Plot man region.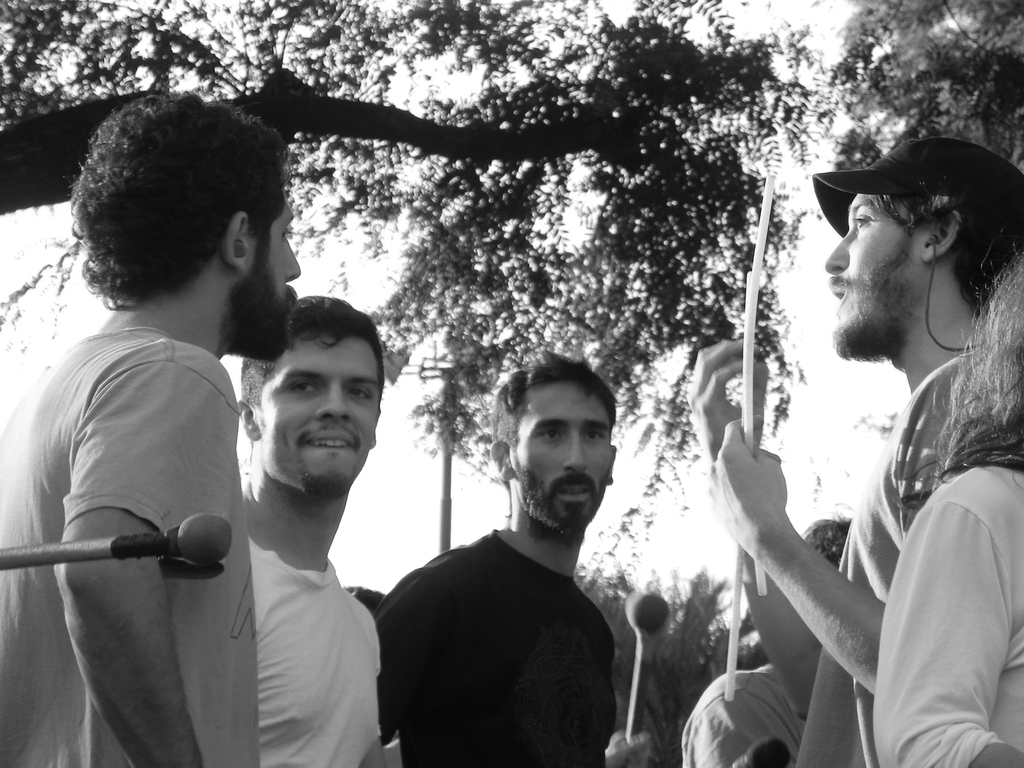
Plotted at rect(236, 289, 390, 767).
